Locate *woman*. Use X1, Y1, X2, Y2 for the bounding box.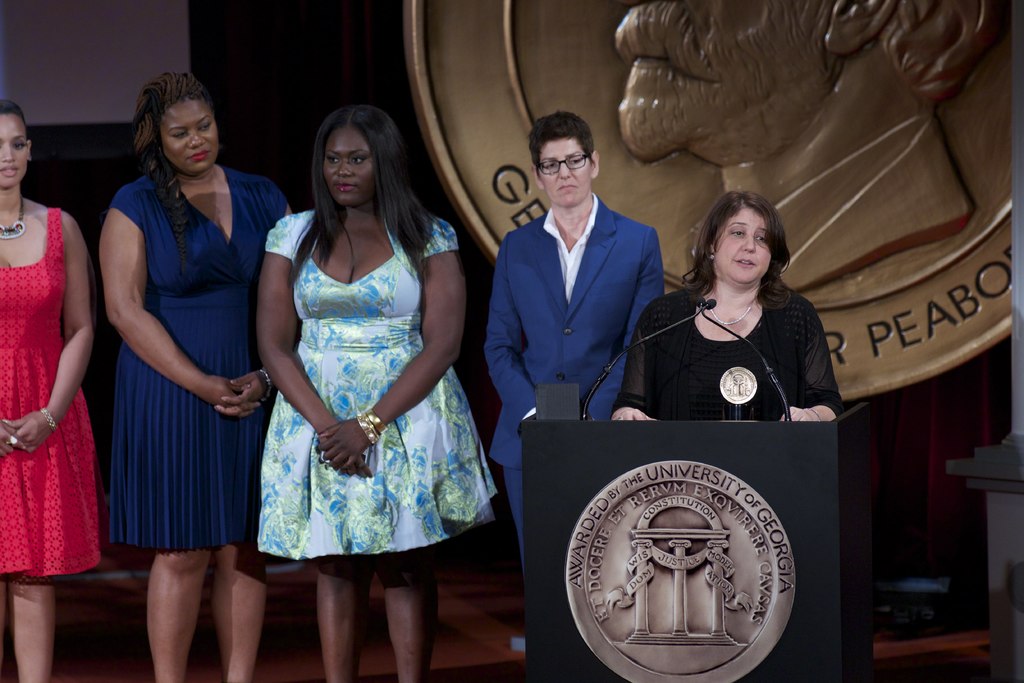
0, 99, 94, 682.
